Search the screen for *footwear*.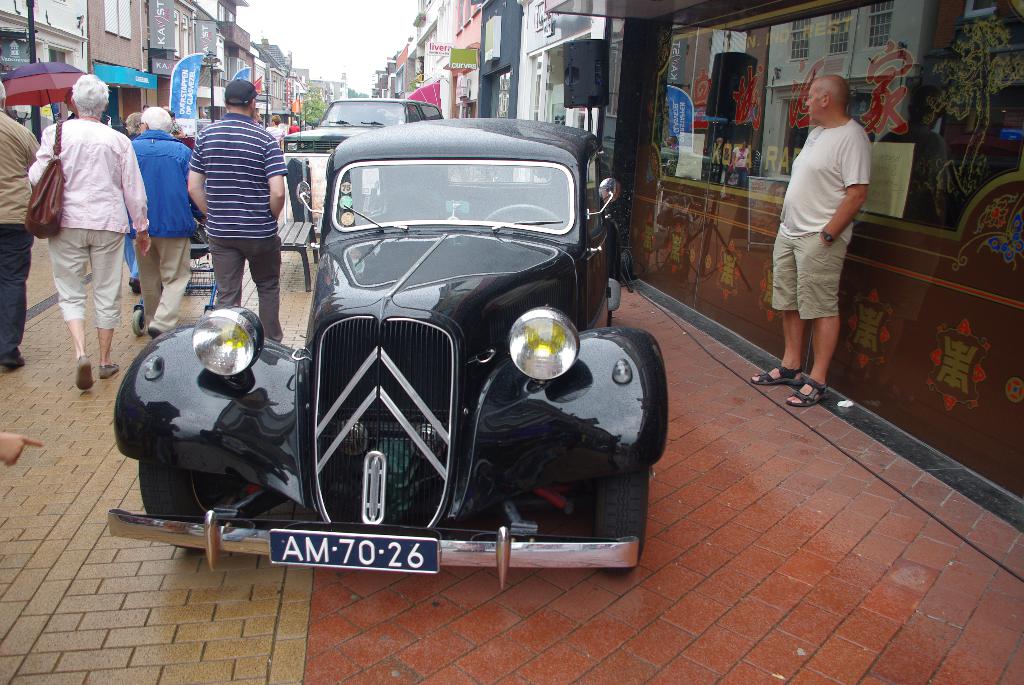
Found at Rect(99, 363, 119, 379).
